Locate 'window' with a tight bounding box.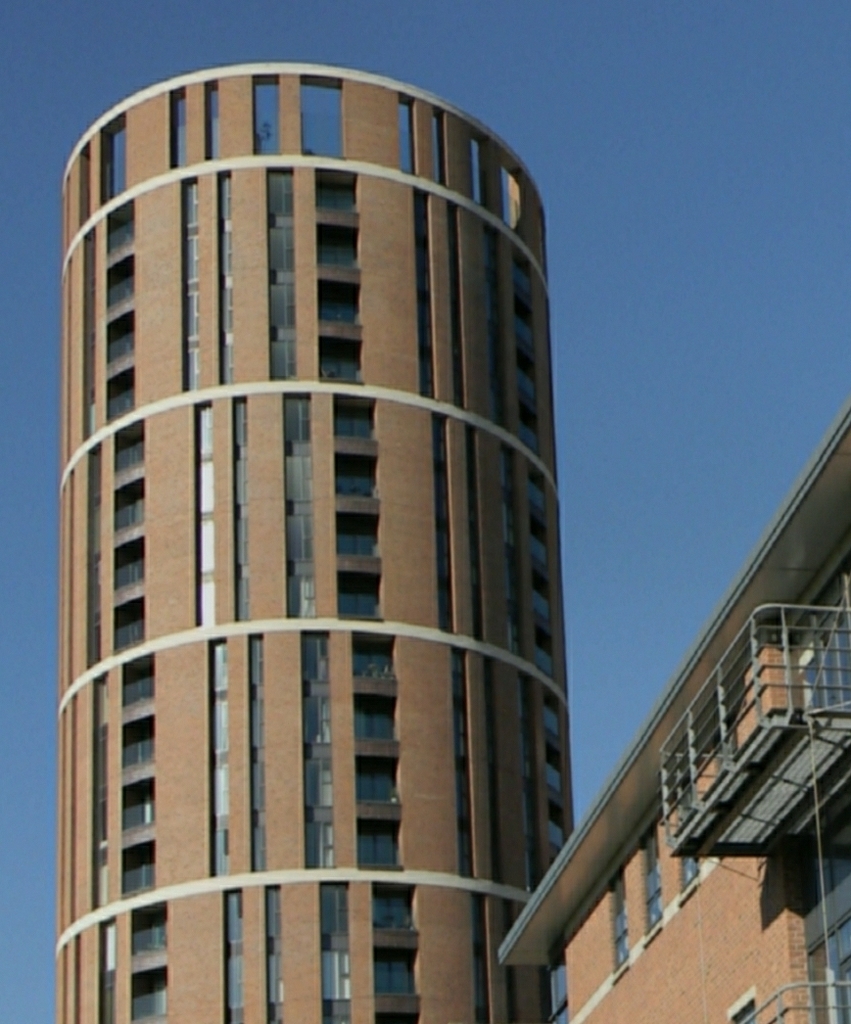
233,399,250,621.
